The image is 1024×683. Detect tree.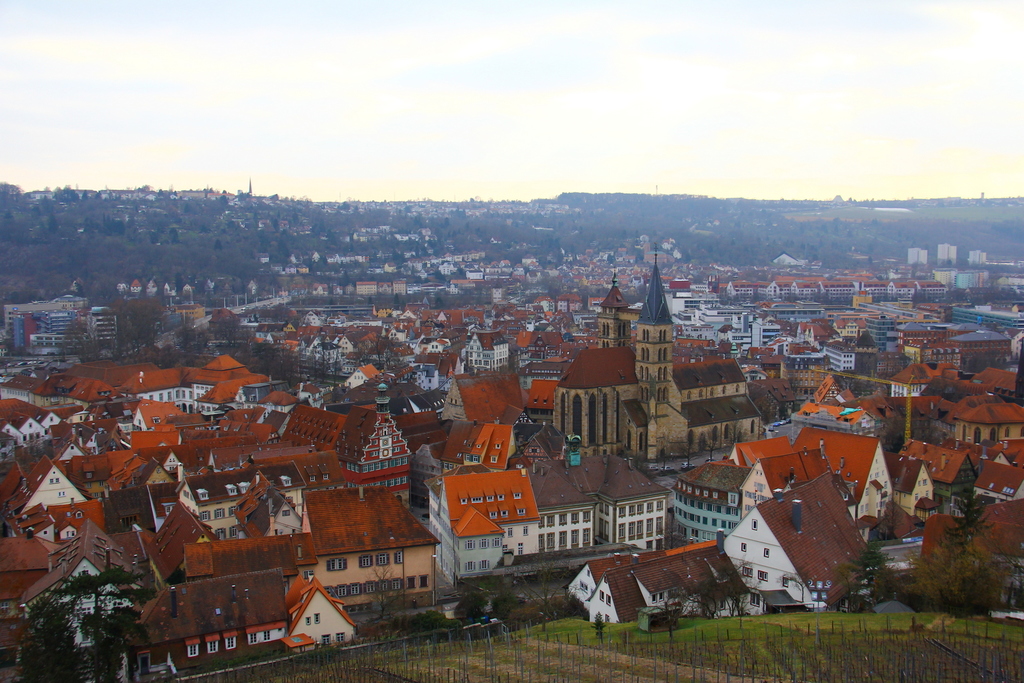
Detection: bbox=(680, 438, 694, 467).
